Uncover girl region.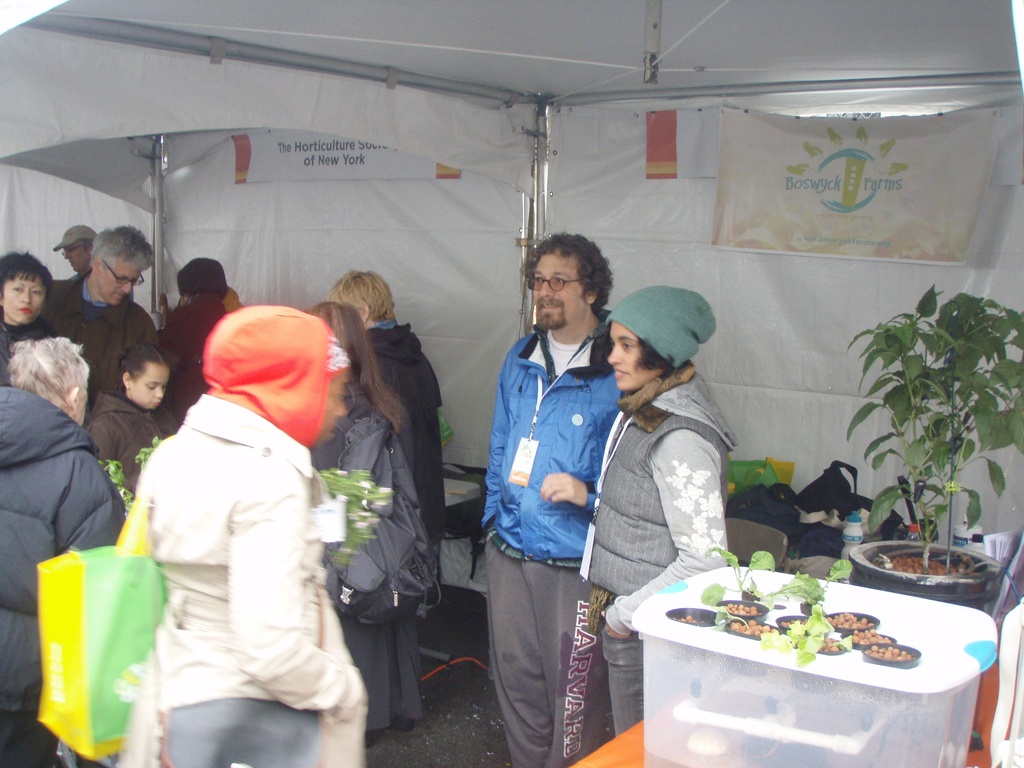
Uncovered: rect(83, 344, 181, 505).
